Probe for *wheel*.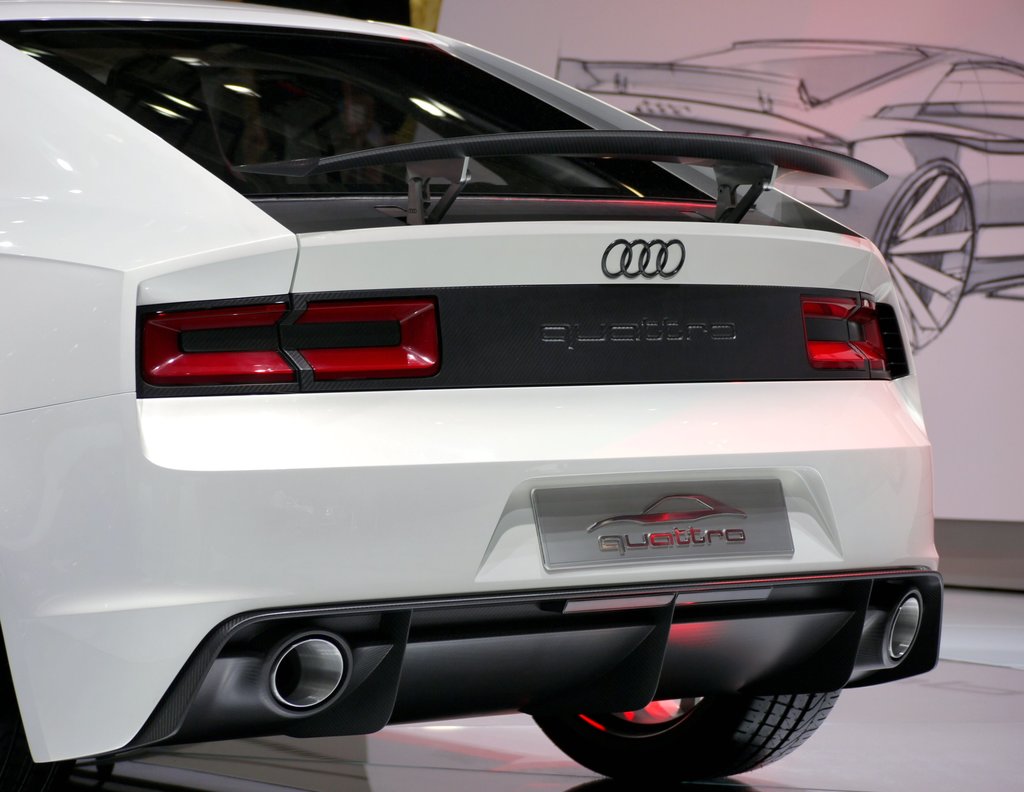
Probe result: {"left": 881, "top": 136, "right": 993, "bottom": 339}.
